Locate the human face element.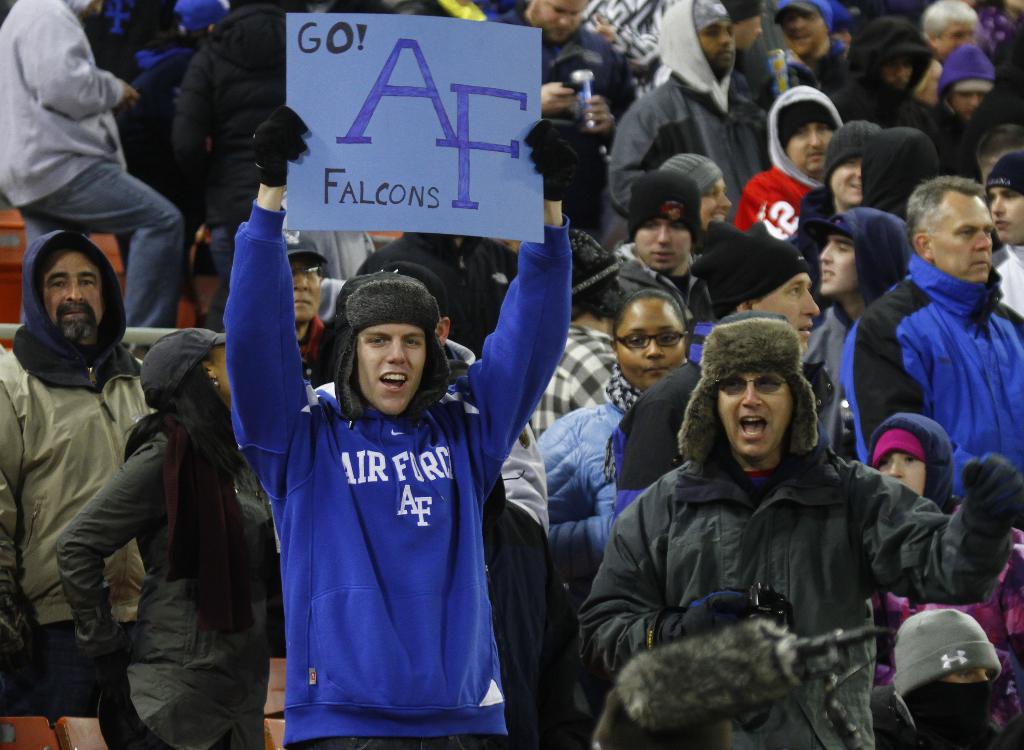
Element bbox: l=781, t=8, r=828, b=53.
